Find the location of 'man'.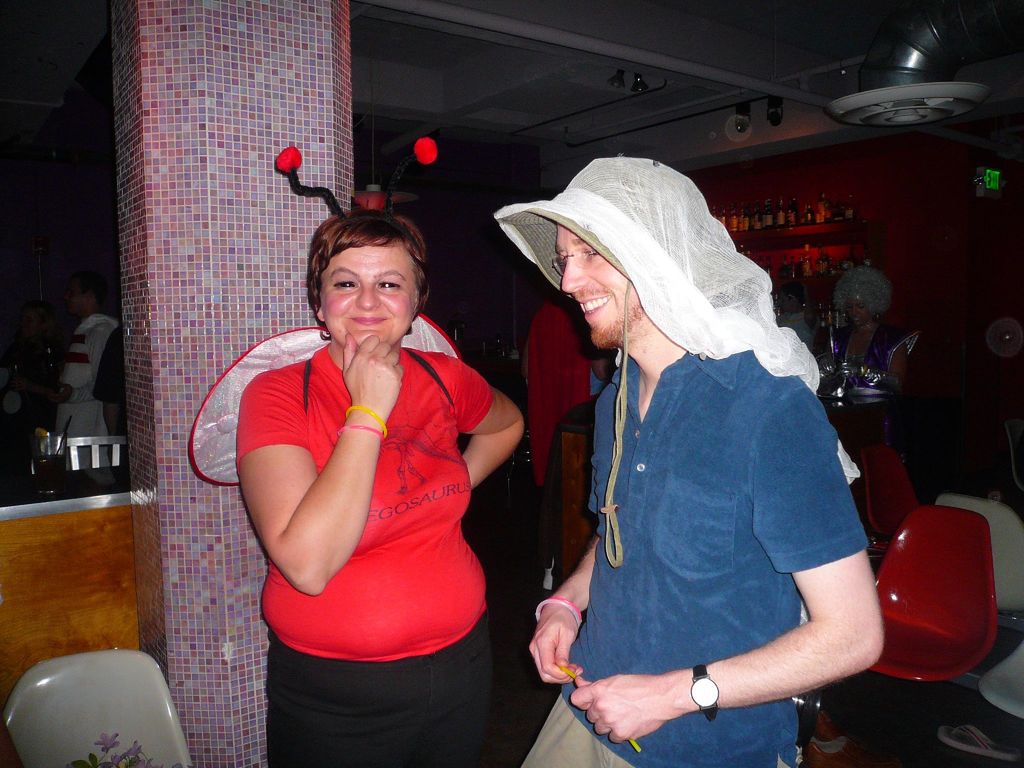
Location: {"x1": 54, "y1": 276, "x2": 123, "y2": 473}.
